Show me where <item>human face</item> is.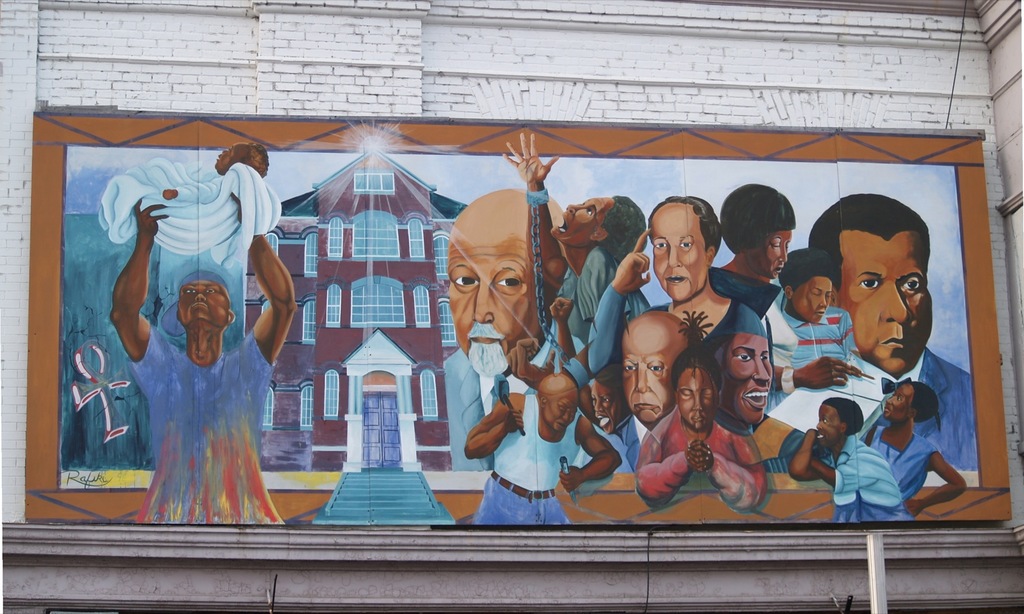
<item>human face</item> is at pyautogui.locateOnScreen(648, 205, 702, 301).
